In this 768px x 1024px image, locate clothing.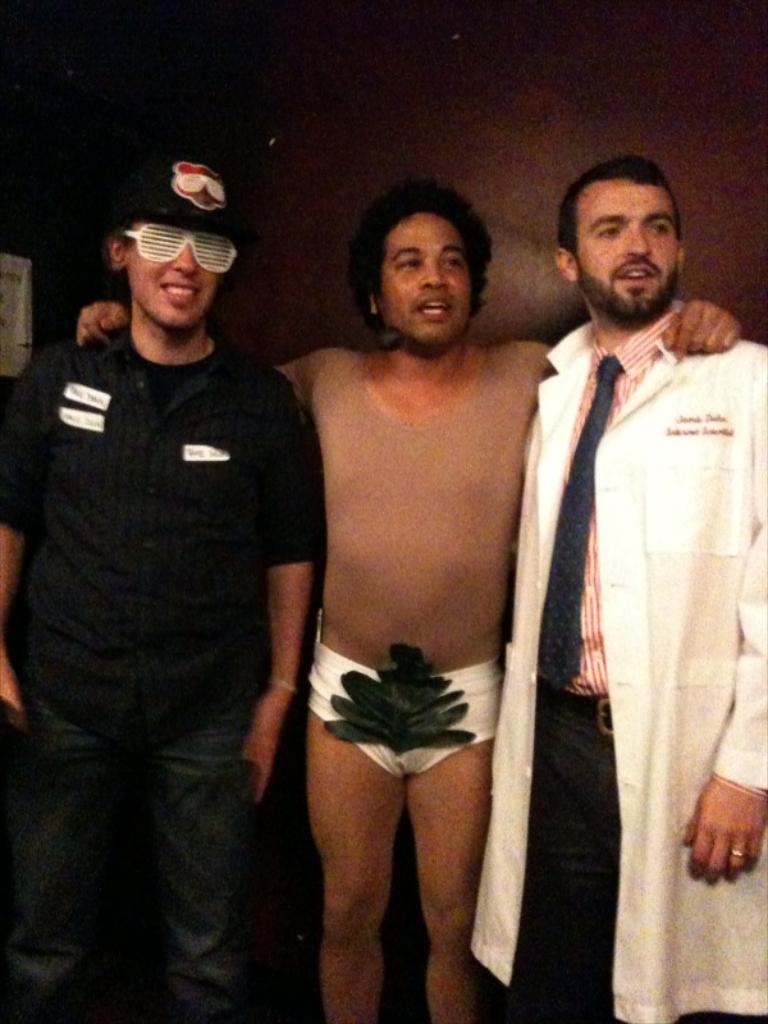
Bounding box: select_region(467, 301, 767, 1023).
